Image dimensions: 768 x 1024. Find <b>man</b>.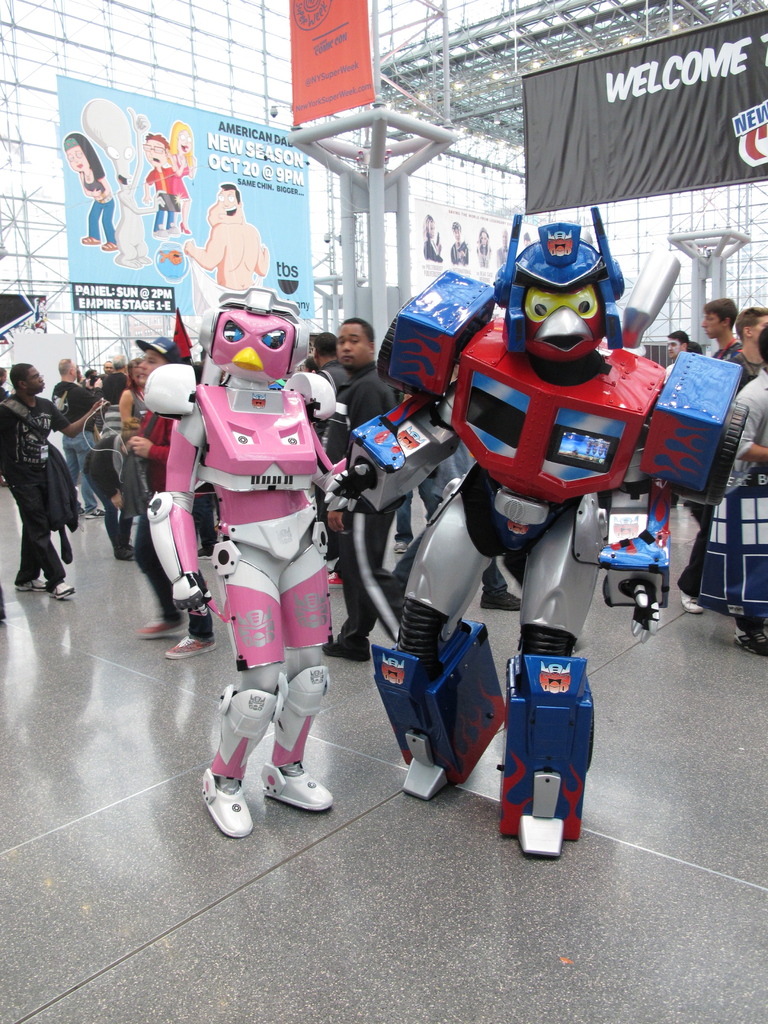
(left=54, top=360, right=102, bottom=522).
